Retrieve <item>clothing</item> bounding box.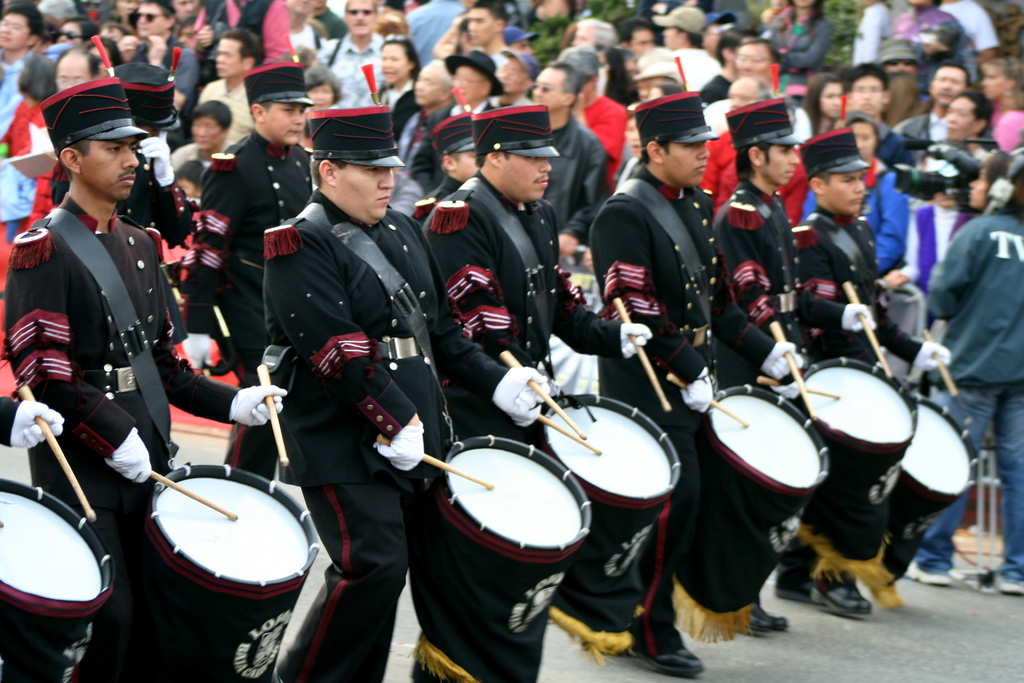
Bounding box: (378, 77, 413, 140).
